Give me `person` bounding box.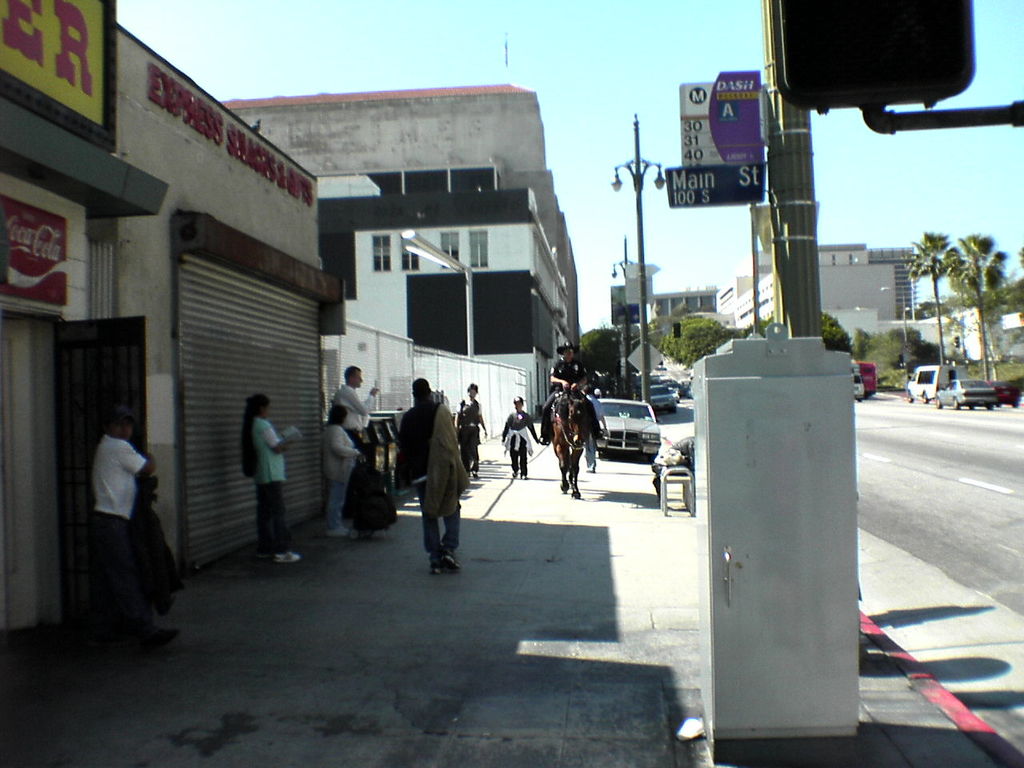
<region>506, 390, 550, 477</region>.
